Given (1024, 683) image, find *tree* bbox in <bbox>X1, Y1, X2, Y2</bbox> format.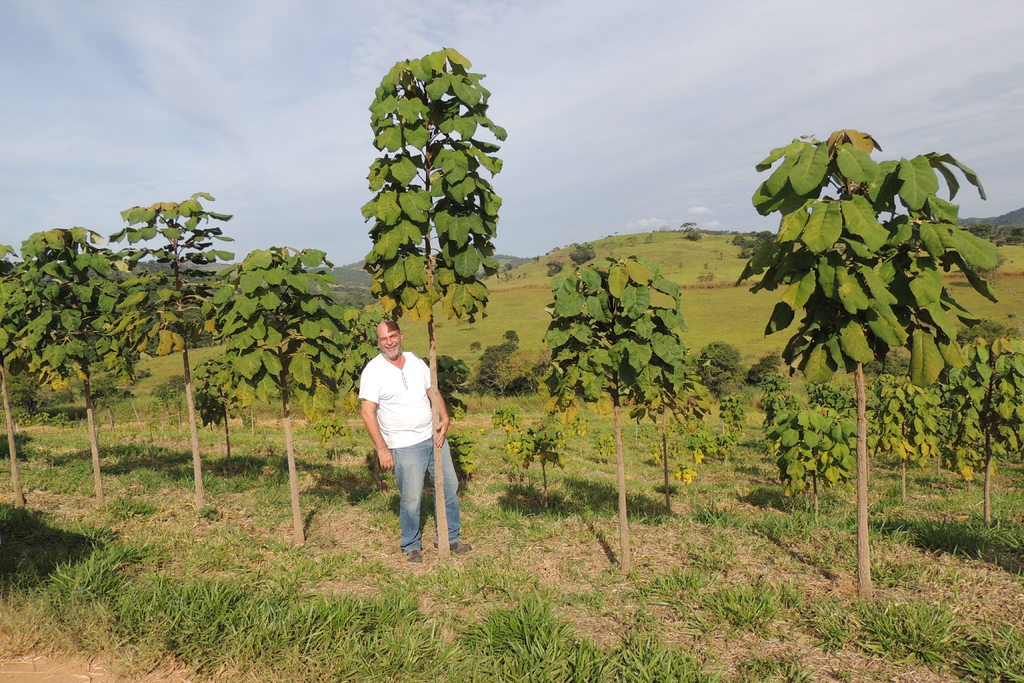
<bbox>855, 372, 947, 504</bbox>.
